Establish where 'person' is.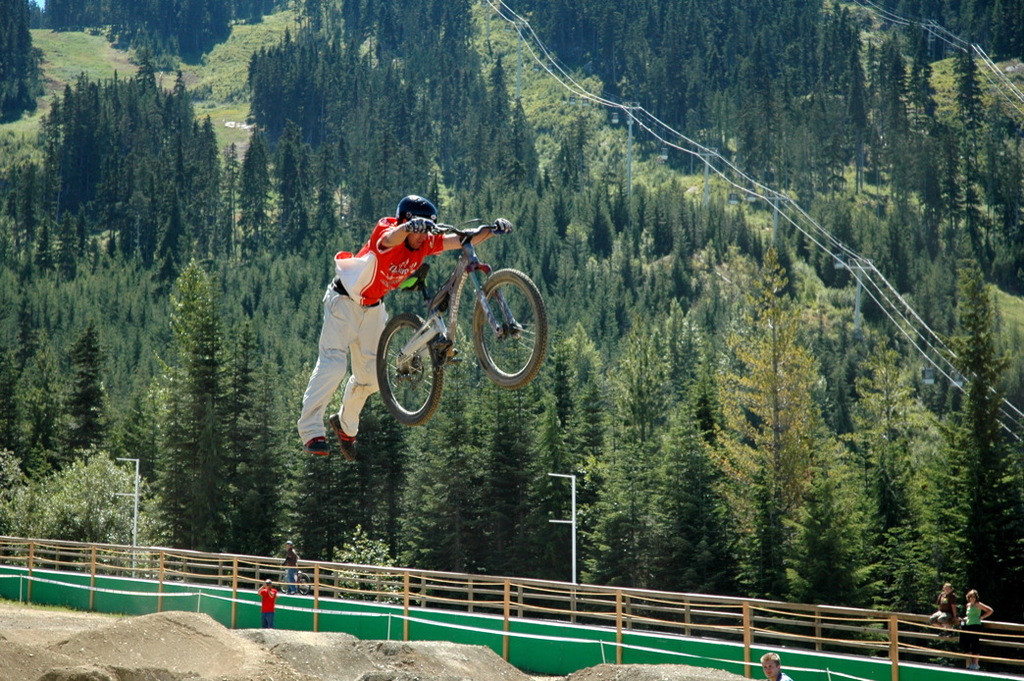
Established at box=[757, 652, 798, 680].
